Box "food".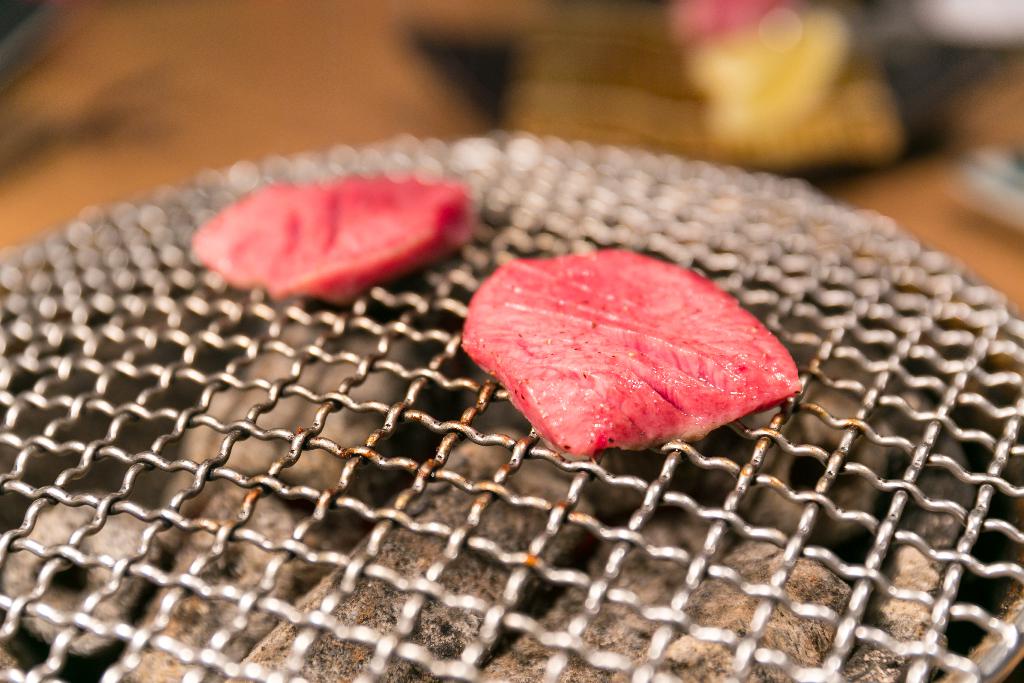
<box>468,243,792,450</box>.
